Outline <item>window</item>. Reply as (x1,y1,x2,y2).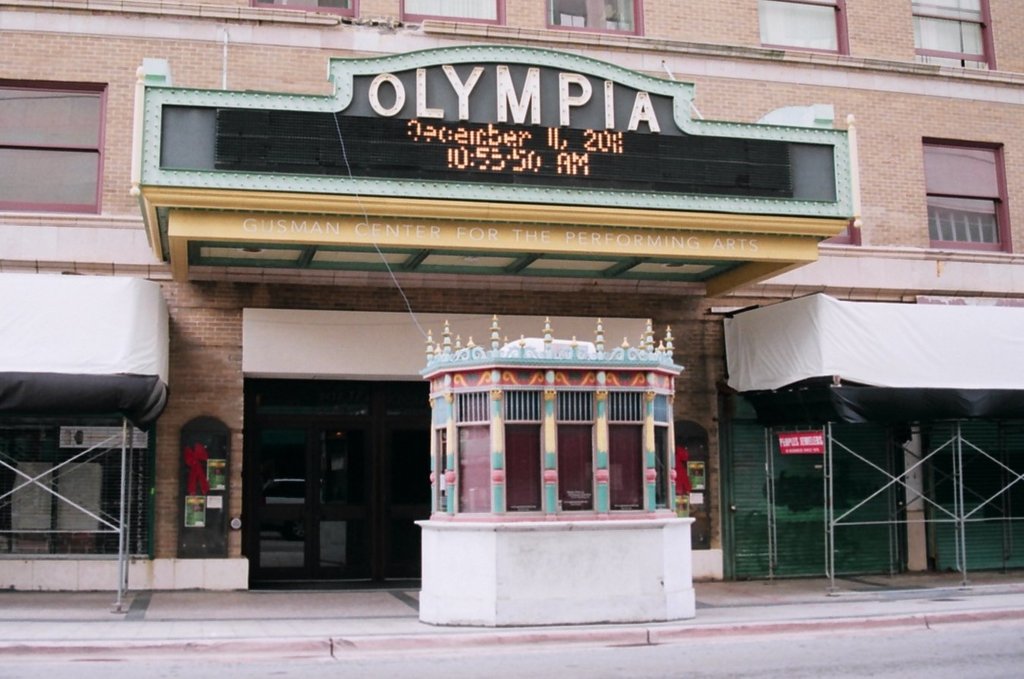
(2,80,105,214).
